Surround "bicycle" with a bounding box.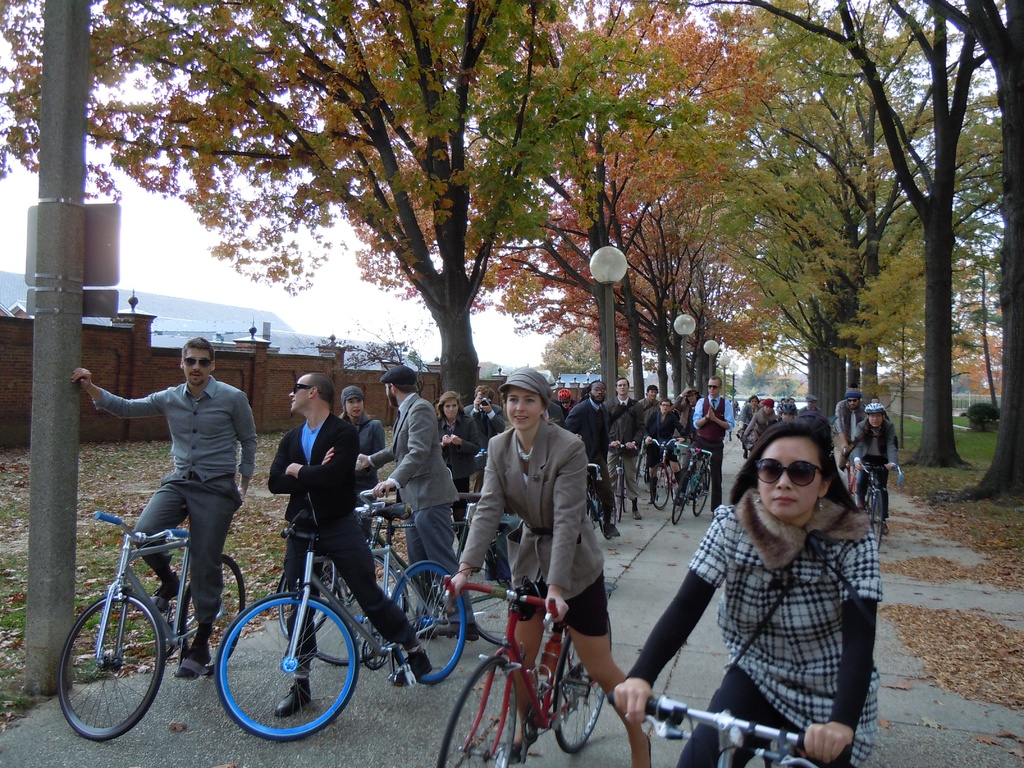
bbox=[614, 446, 630, 525].
